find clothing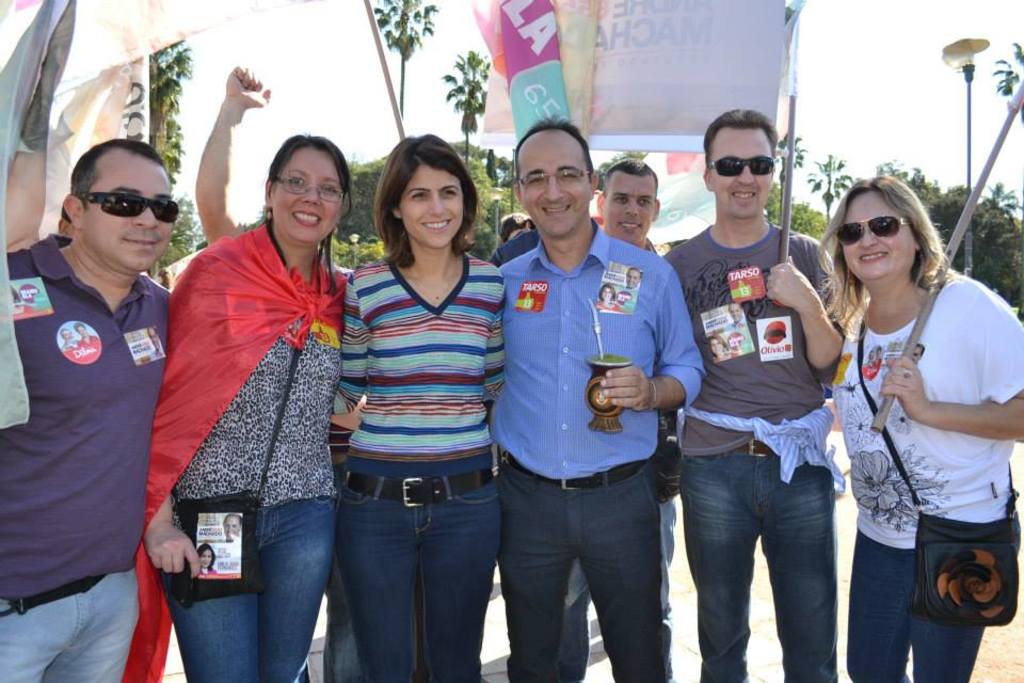
{"x1": 141, "y1": 219, "x2": 349, "y2": 682}
